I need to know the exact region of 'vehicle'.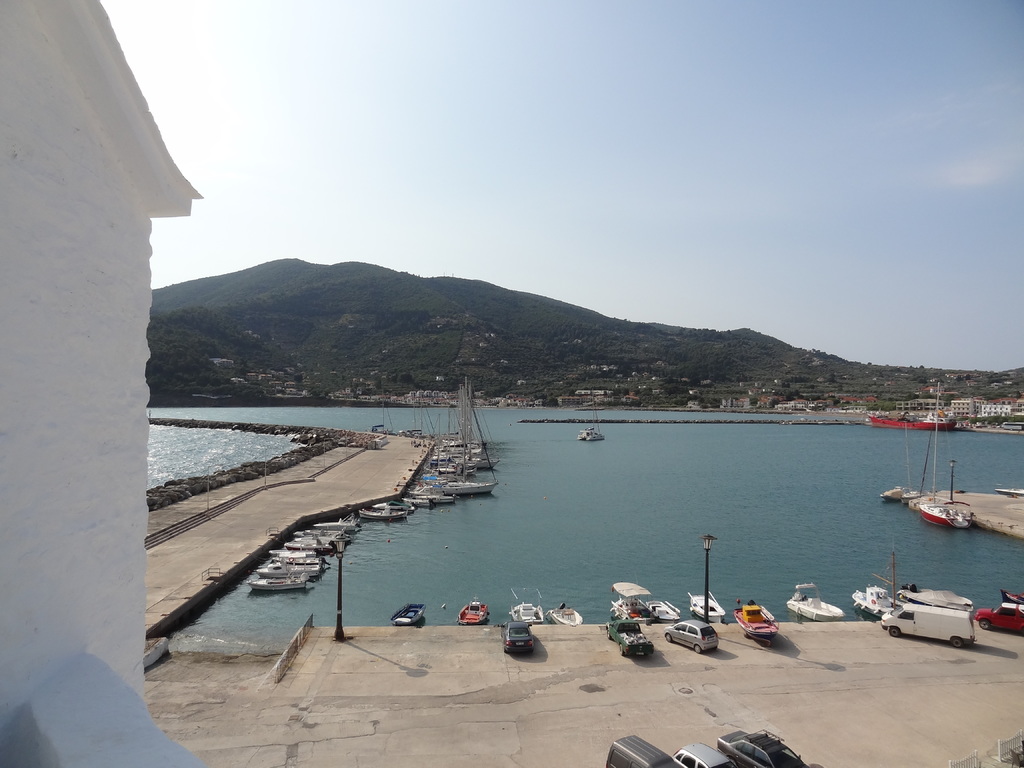
Region: locate(1001, 417, 1023, 434).
